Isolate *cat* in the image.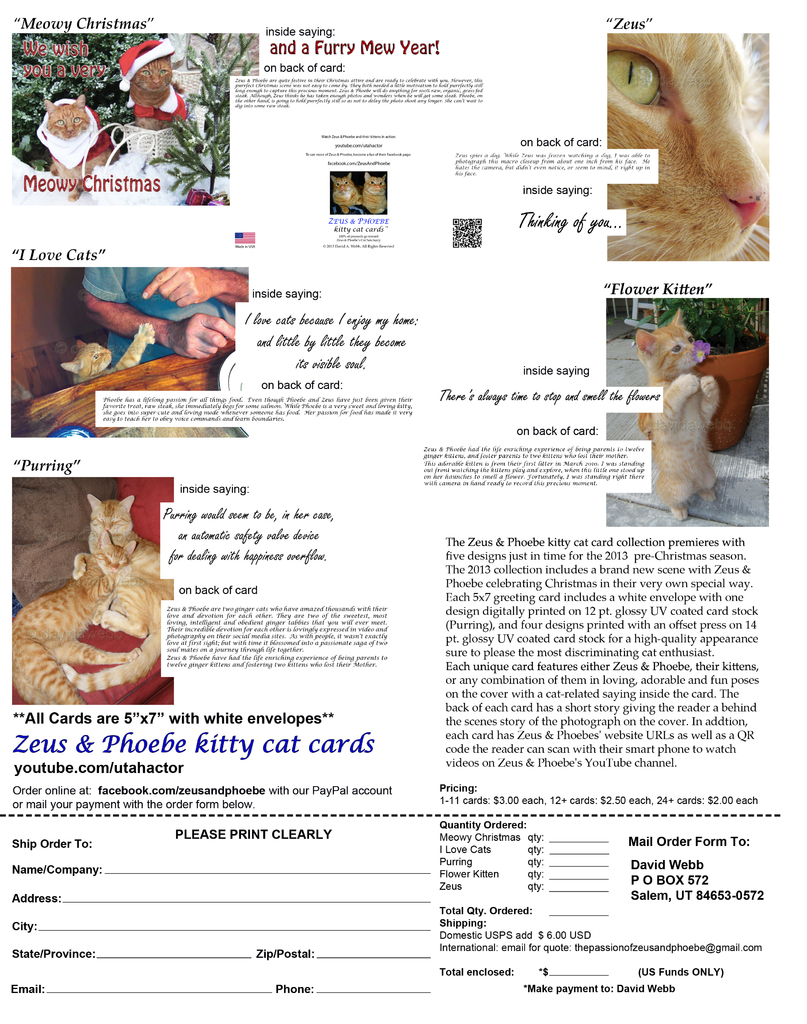
Isolated region: pyautogui.locateOnScreen(64, 318, 160, 379).
